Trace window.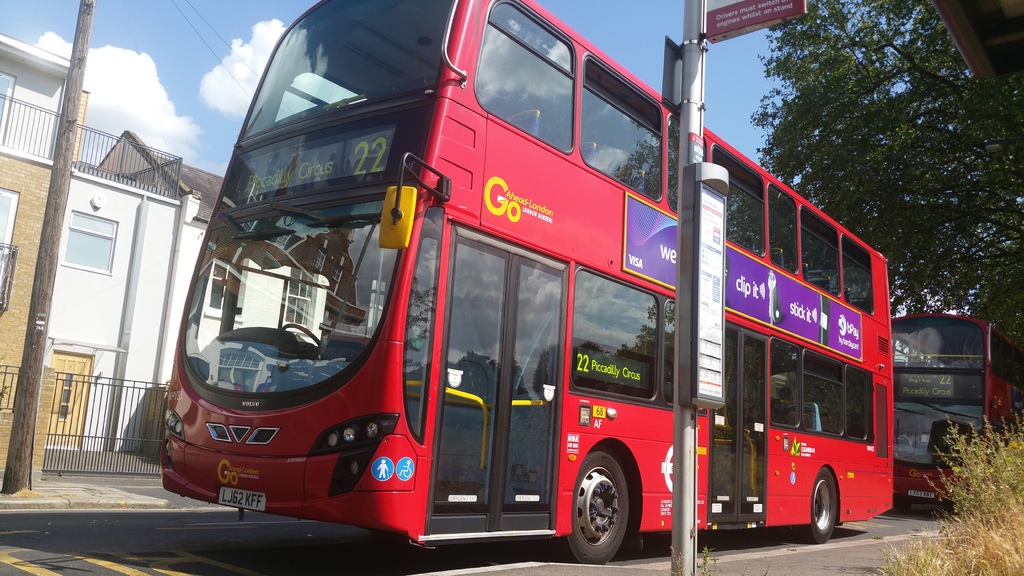
Traced to select_region(58, 214, 118, 276).
